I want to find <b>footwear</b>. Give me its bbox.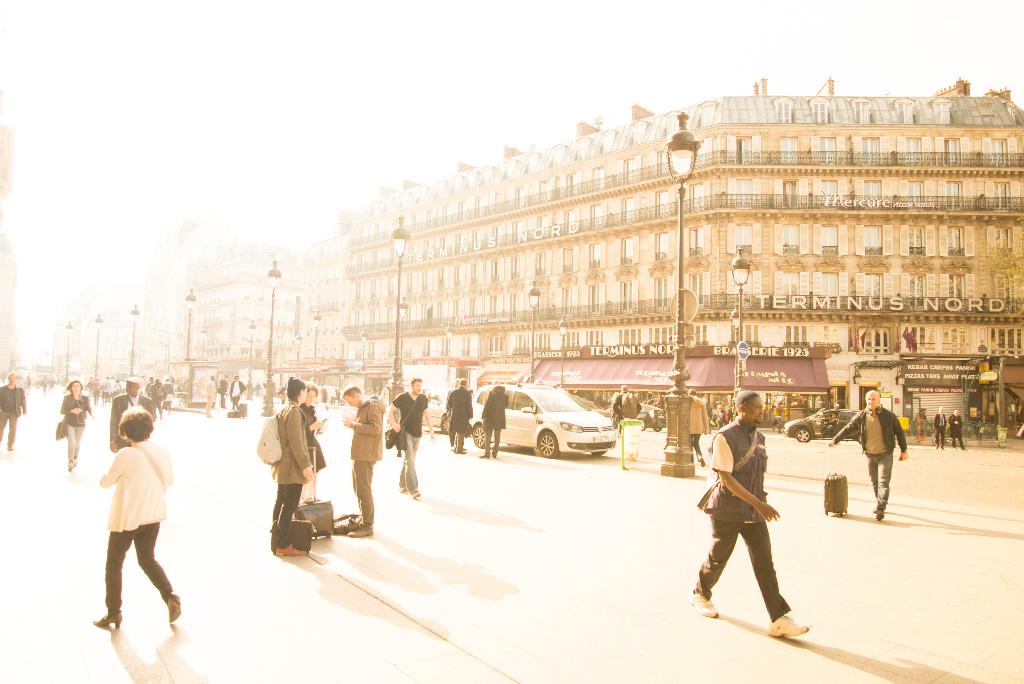
left=90, top=612, right=122, bottom=629.
